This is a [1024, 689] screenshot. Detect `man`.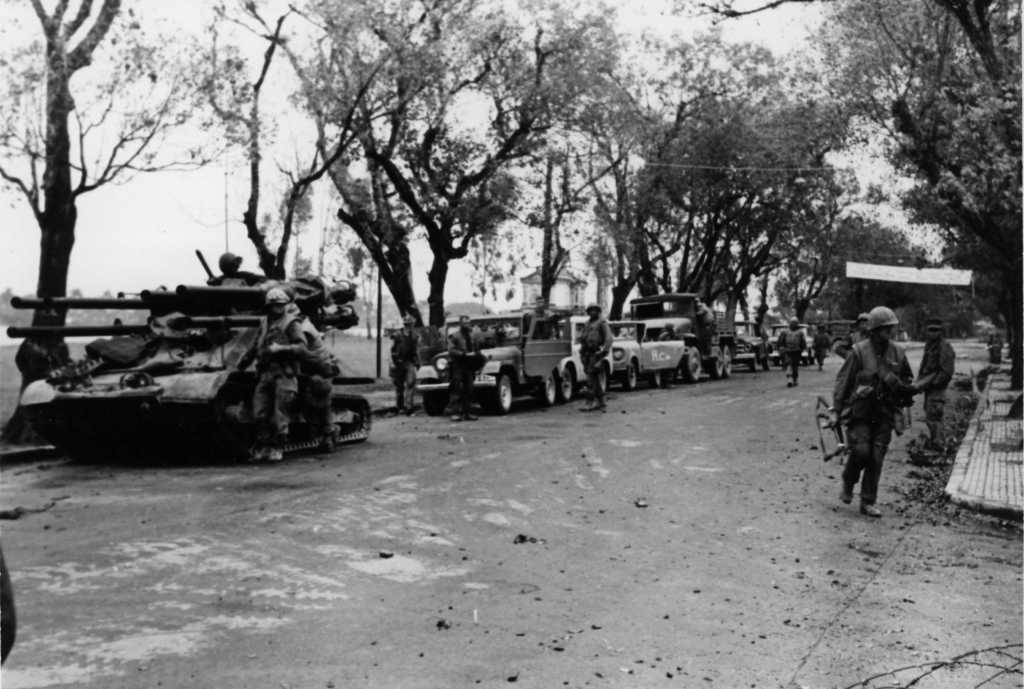
left=450, top=312, right=481, bottom=424.
